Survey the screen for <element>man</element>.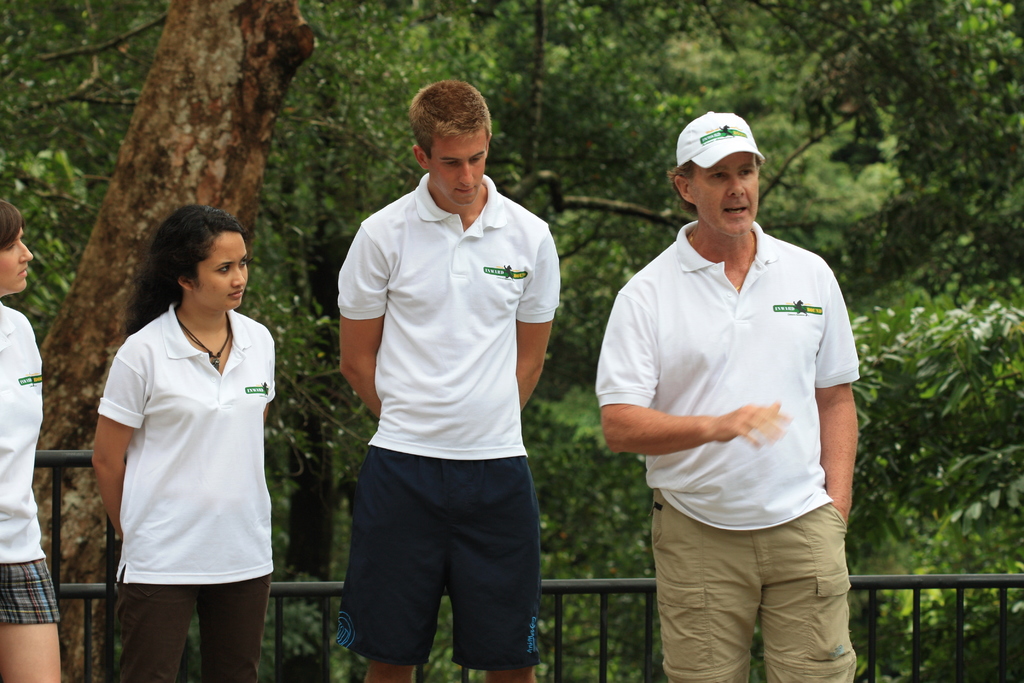
Survey found: 336 79 559 682.
